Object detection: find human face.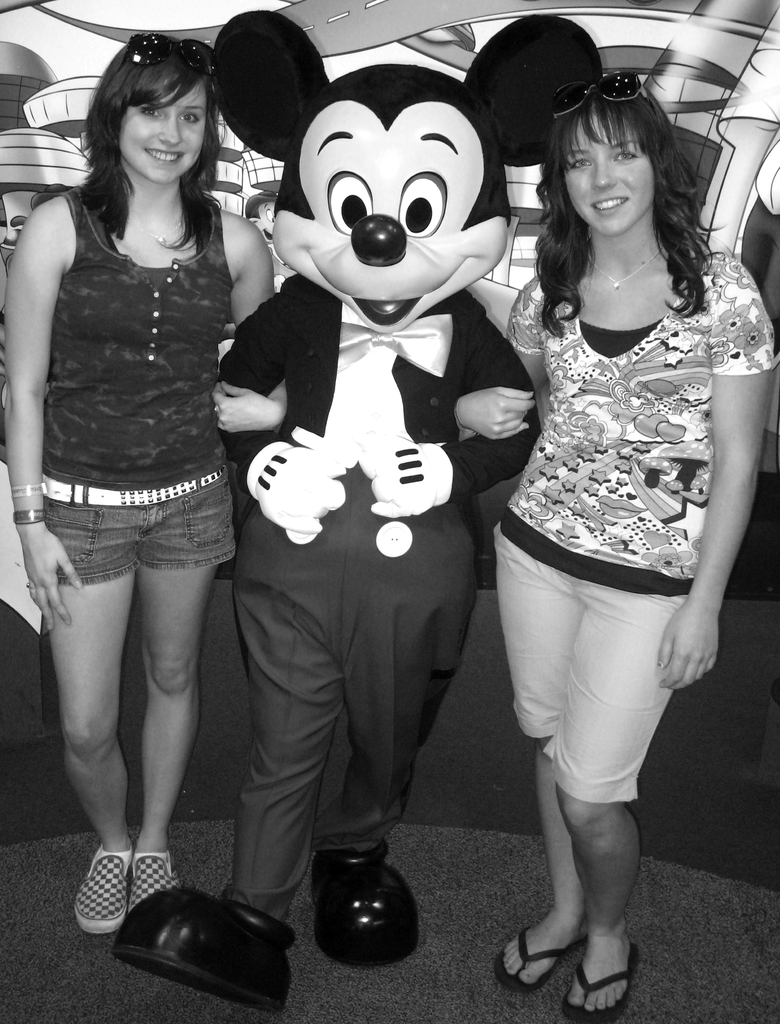
l=126, t=70, r=215, b=186.
